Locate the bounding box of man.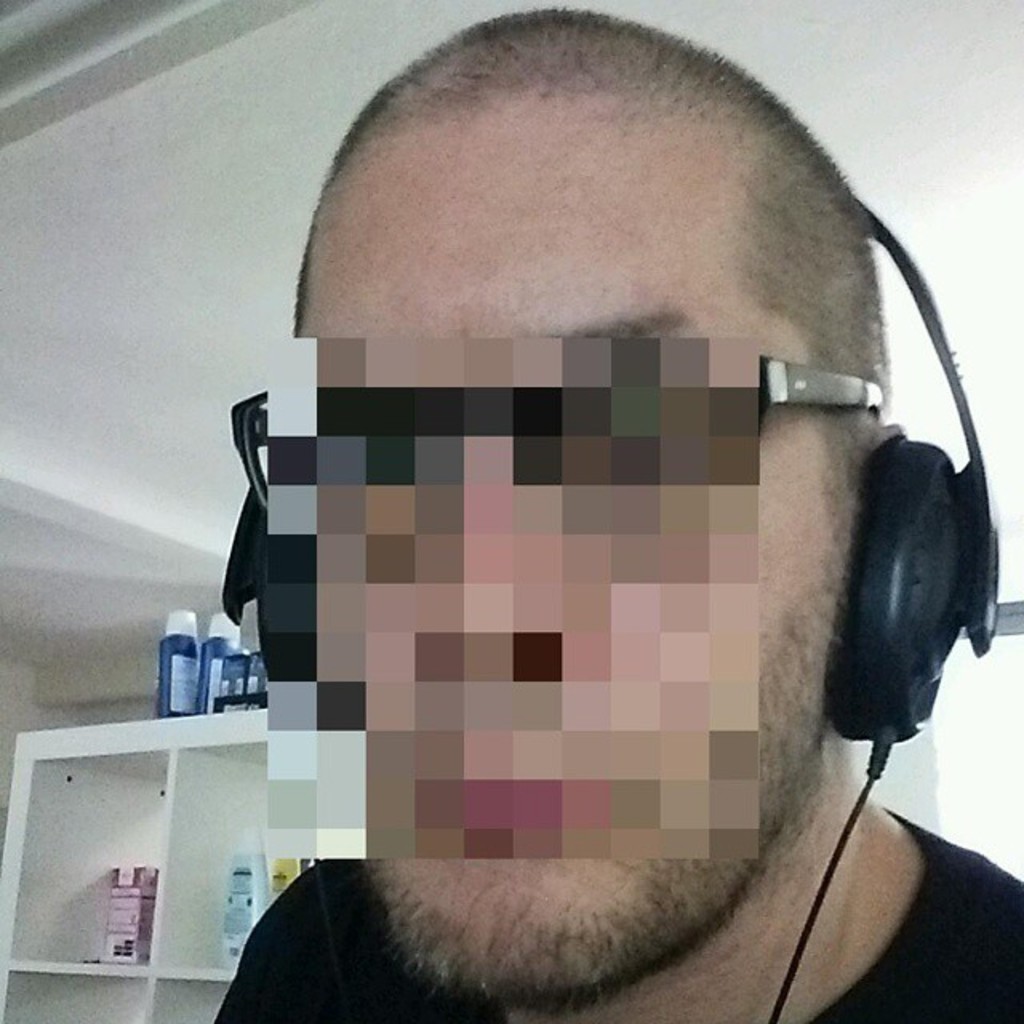
Bounding box: bbox(149, 37, 1023, 992).
